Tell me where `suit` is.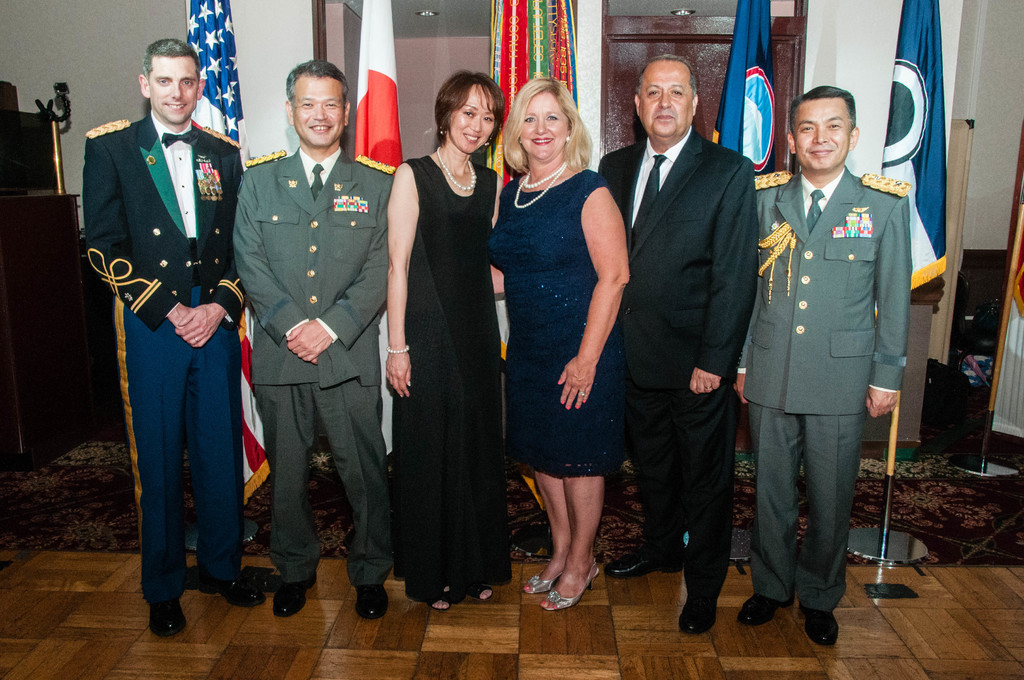
`suit` is at [736,166,911,608].
